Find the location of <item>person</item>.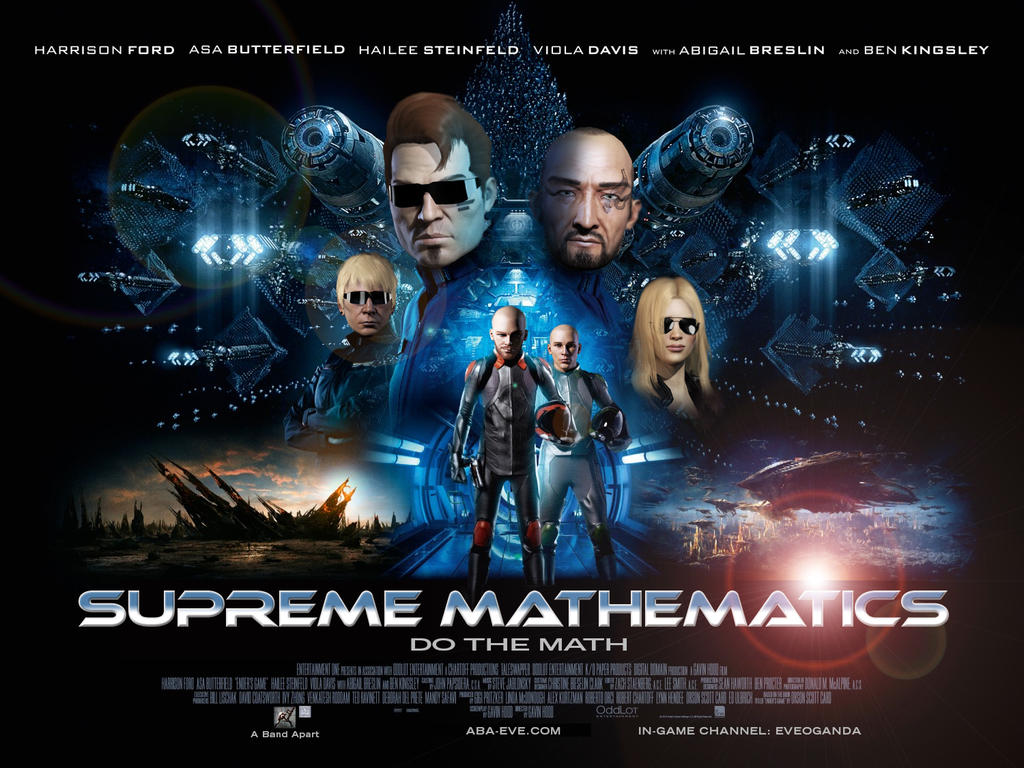
Location: (385, 92, 498, 436).
